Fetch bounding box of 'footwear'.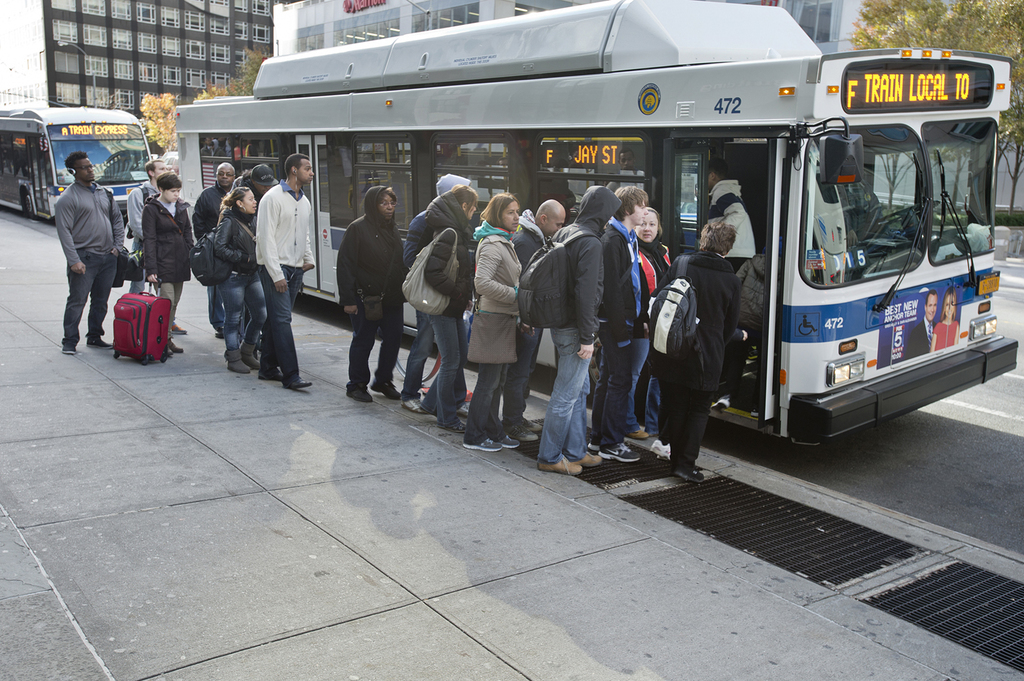
Bbox: box=[171, 338, 181, 350].
